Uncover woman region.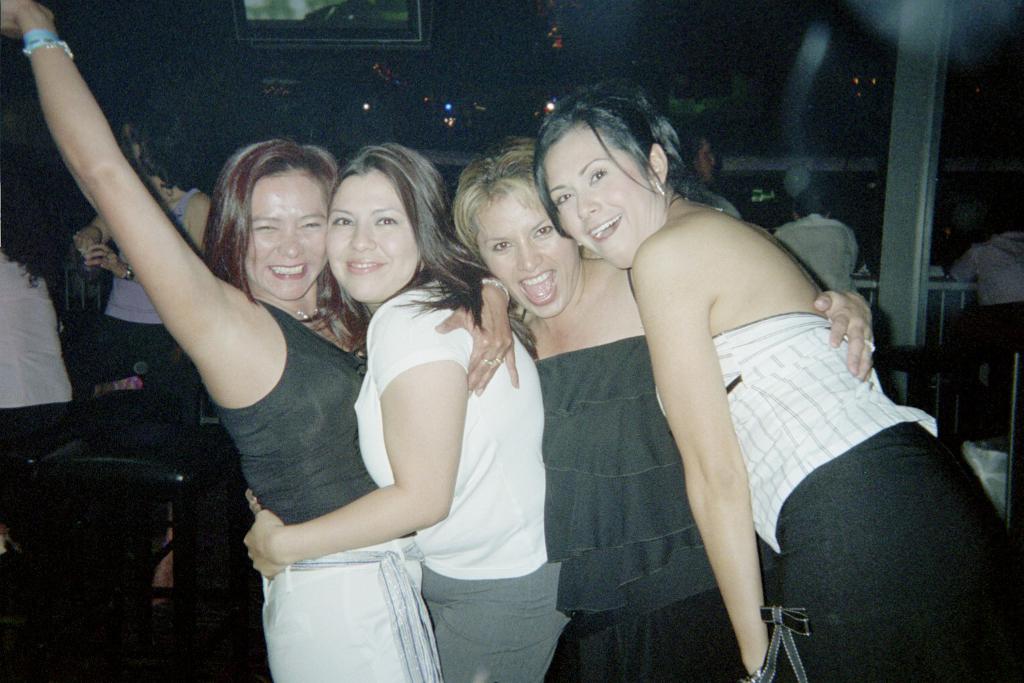
Uncovered: {"x1": 0, "y1": 206, "x2": 72, "y2": 550}.
